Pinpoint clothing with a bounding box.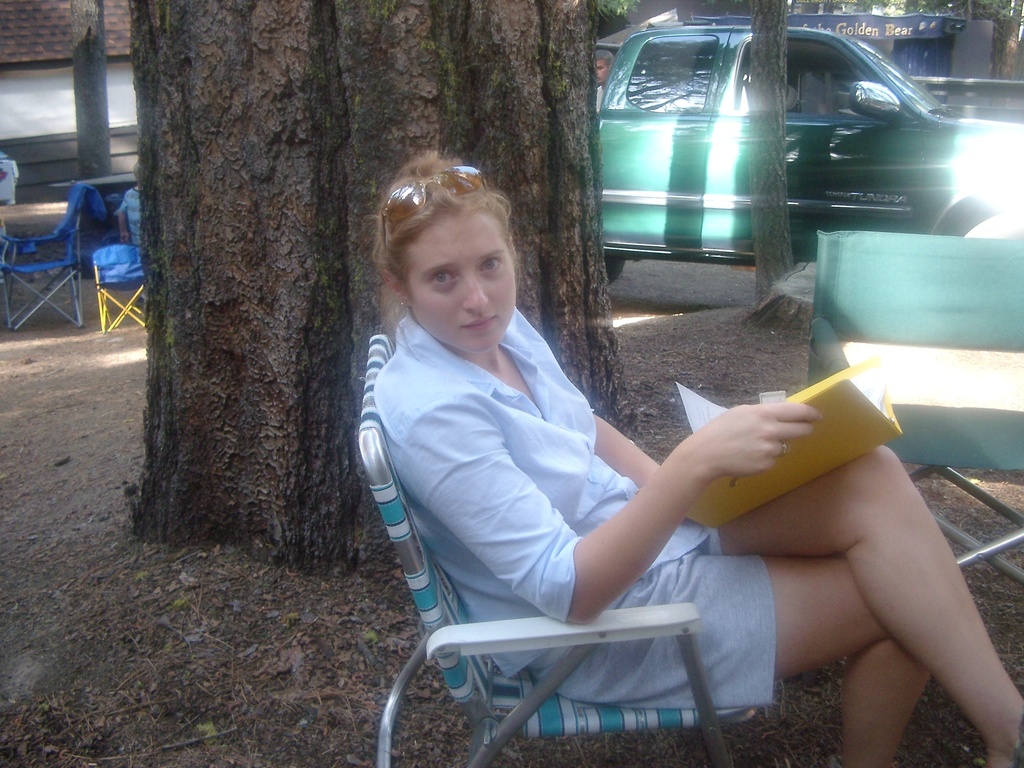
box(350, 284, 785, 703).
